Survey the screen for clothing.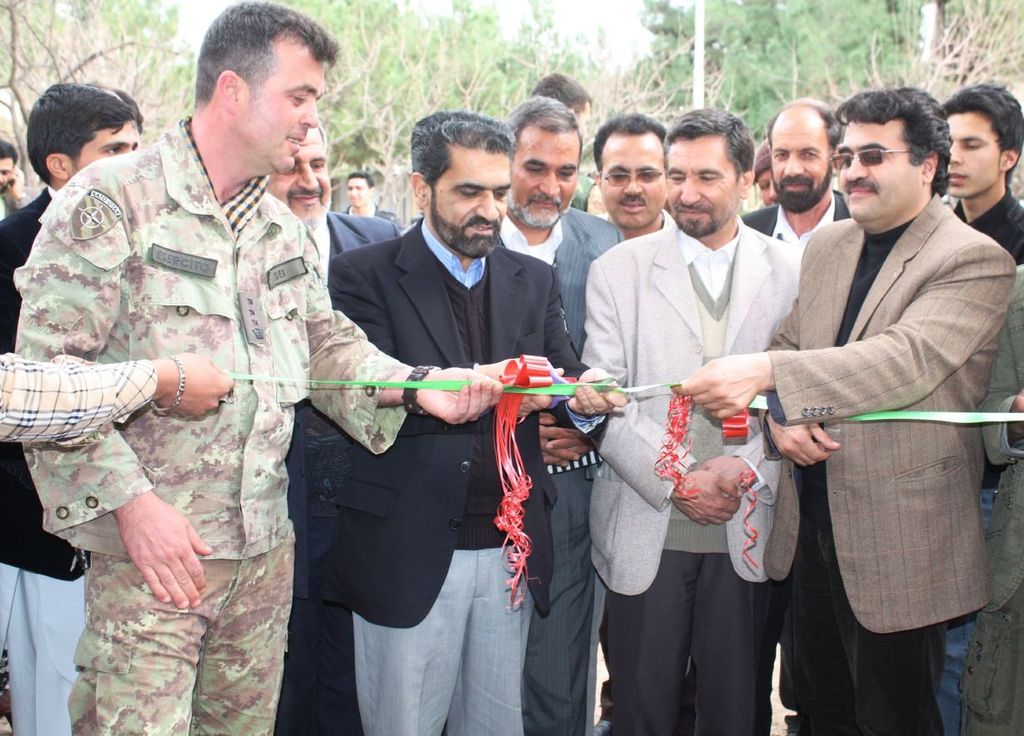
Survey found: (0,176,30,217).
